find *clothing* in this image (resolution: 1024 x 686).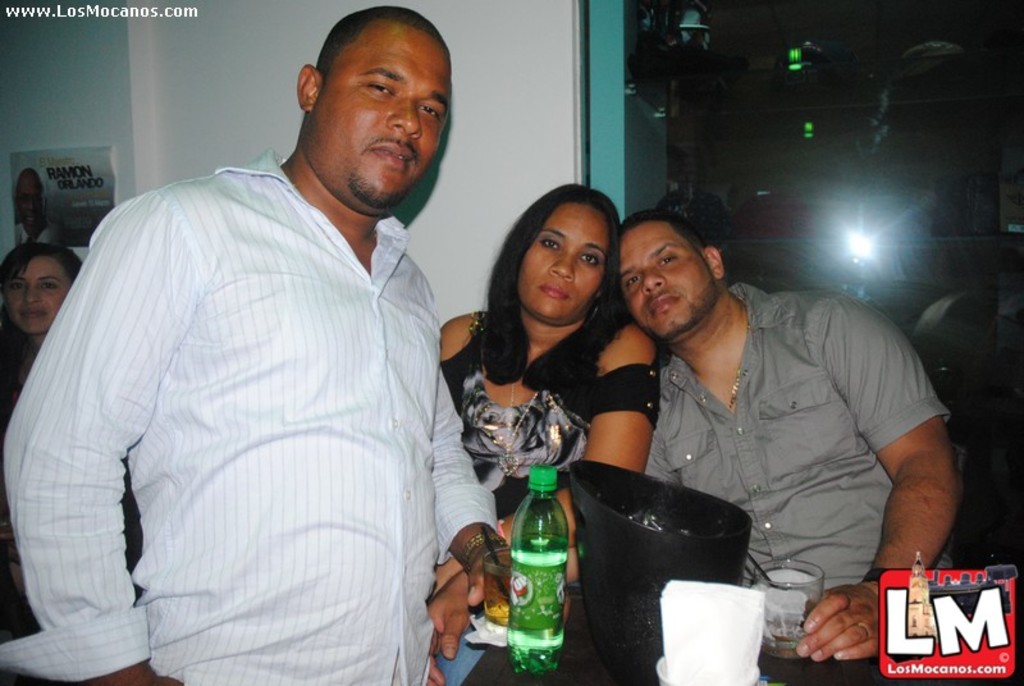
<box>439,312,660,527</box>.
